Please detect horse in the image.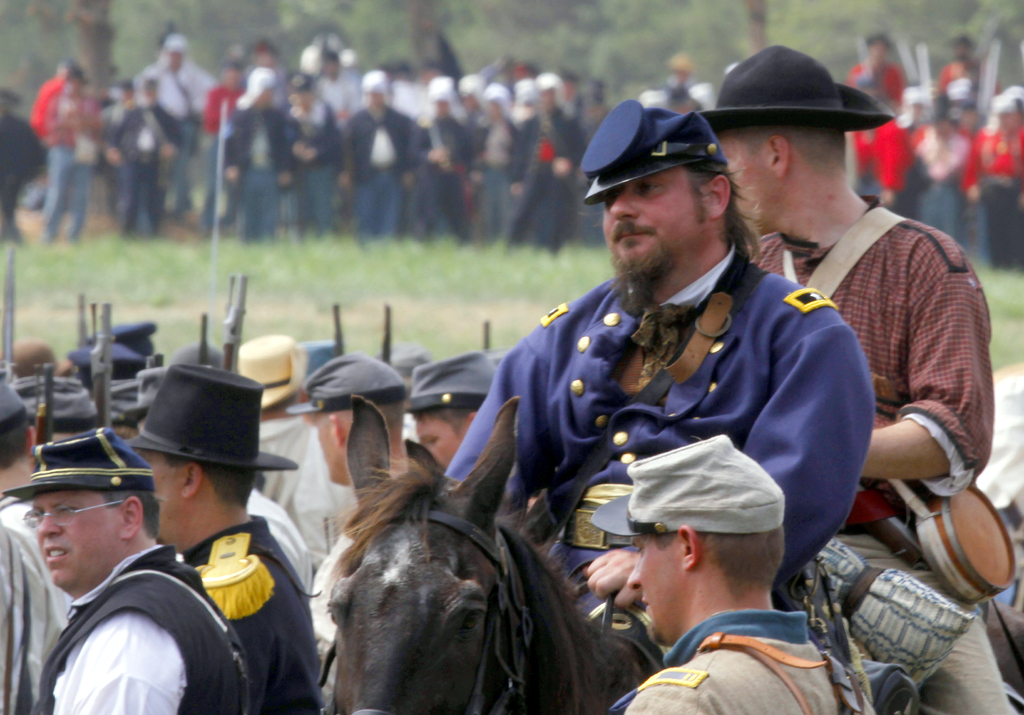
330,389,1023,714.
